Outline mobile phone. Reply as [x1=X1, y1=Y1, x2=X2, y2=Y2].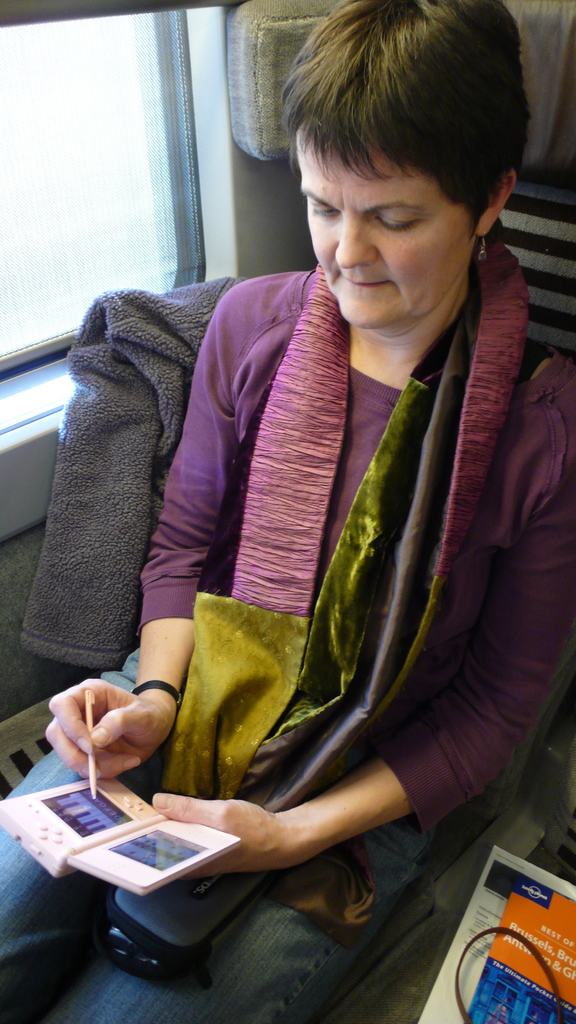
[x1=0, y1=777, x2=245, y2=896].
